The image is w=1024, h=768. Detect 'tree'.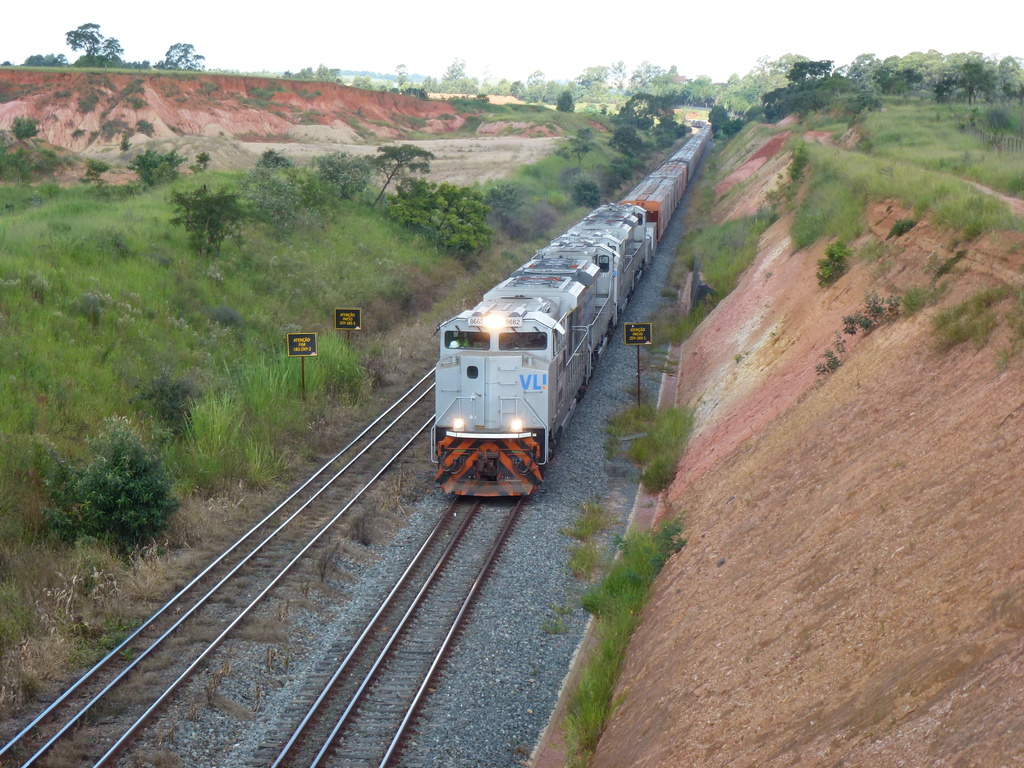
Detection: crop(54, 12, 134, 77).
